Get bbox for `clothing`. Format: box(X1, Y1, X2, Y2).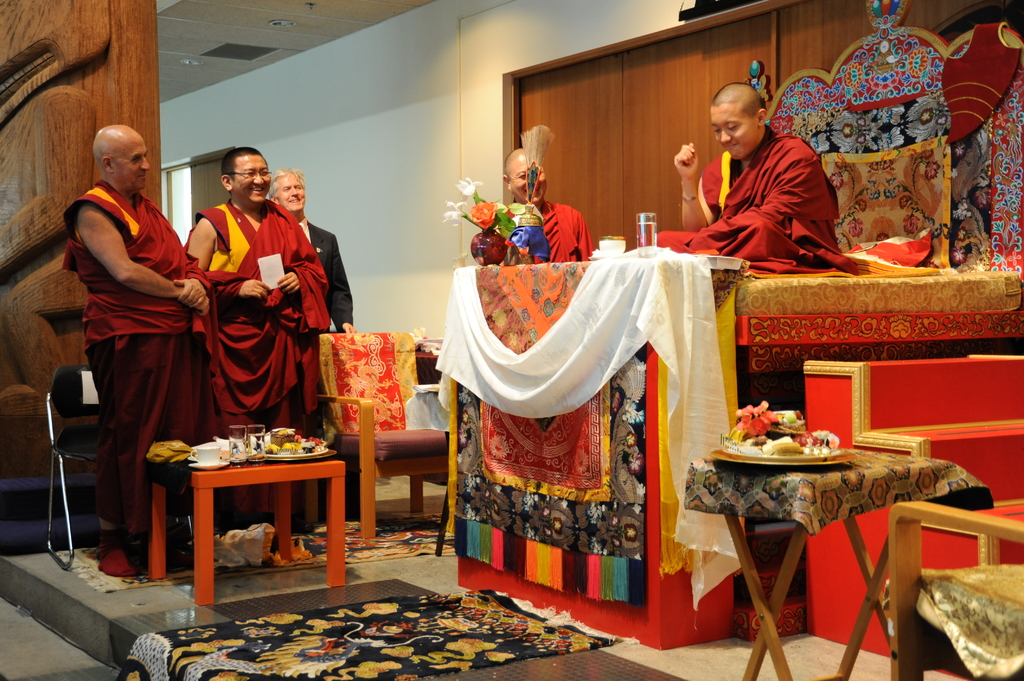
box(298, 217, 354, 332).
